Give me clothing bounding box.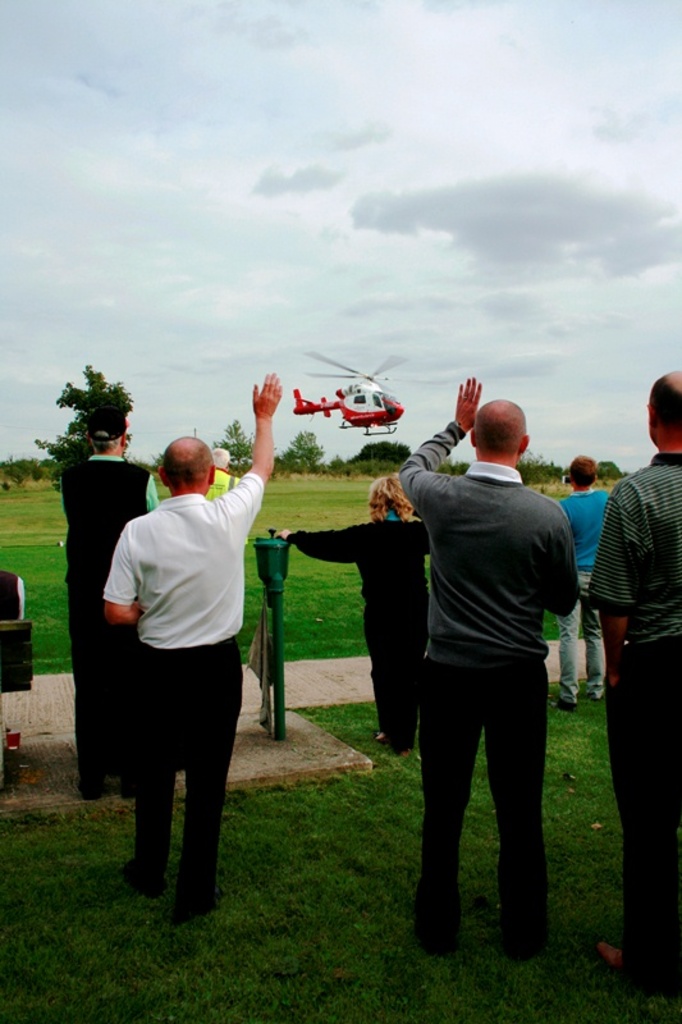
locate(90, 433, 275, 877).
